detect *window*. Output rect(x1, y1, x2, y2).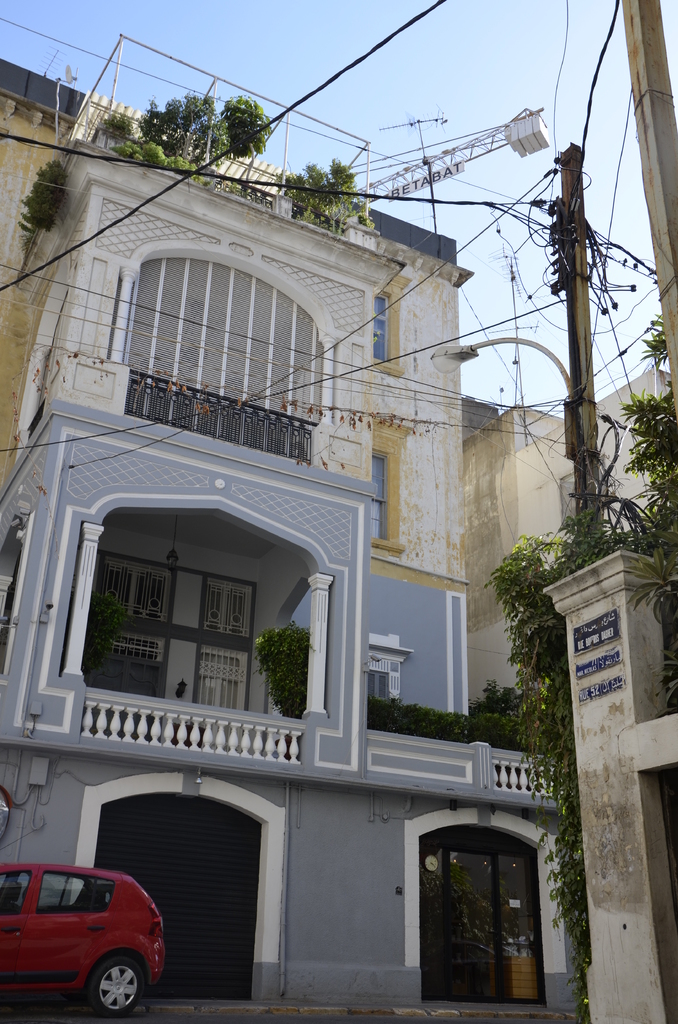
rect(373, 318, 389, 355).
